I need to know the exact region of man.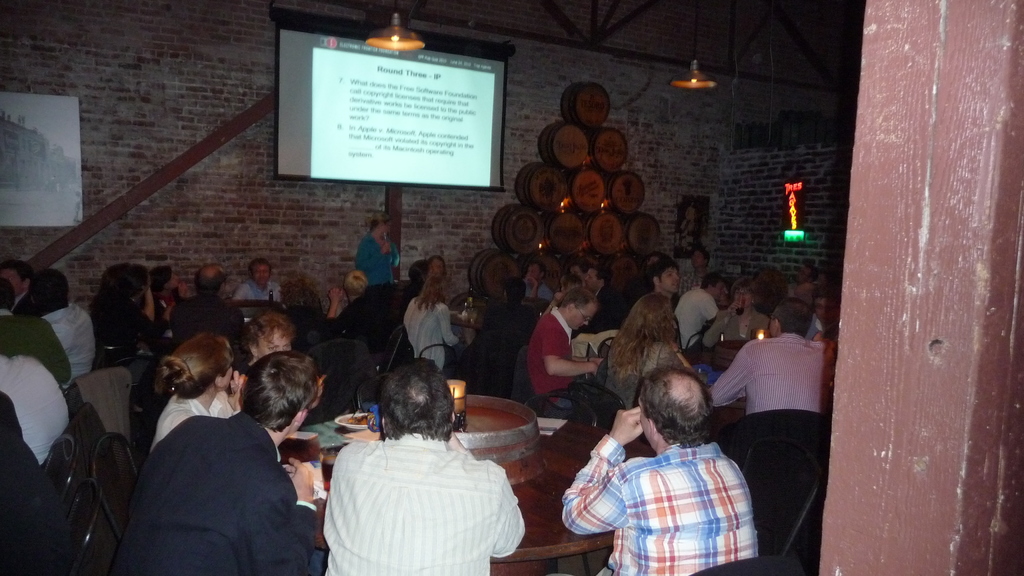
Region: <region>517, 289, 608, 429</region>.
